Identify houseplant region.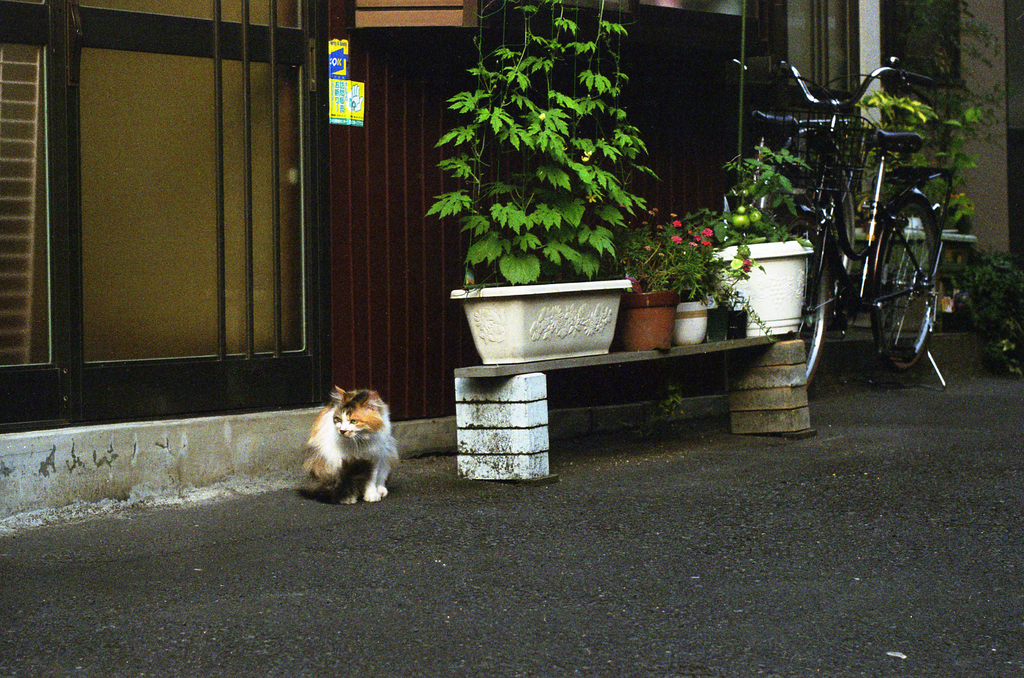
Region: [609, 220, 674, 349].
